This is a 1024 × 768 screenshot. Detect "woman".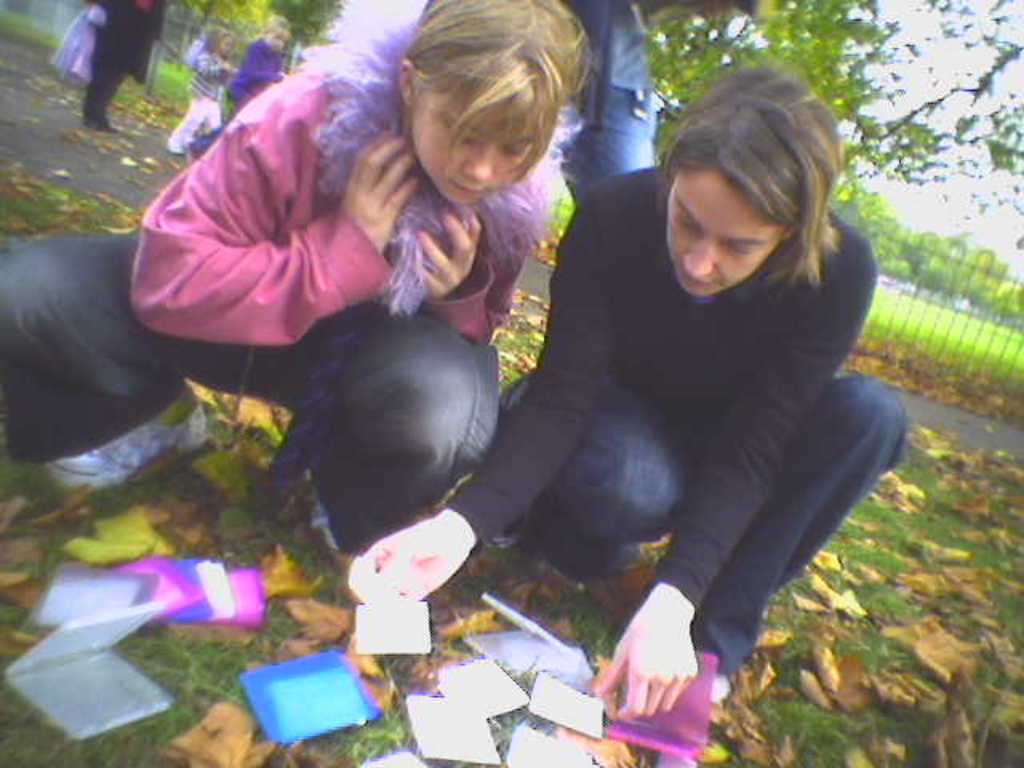
325 58 922 731.
